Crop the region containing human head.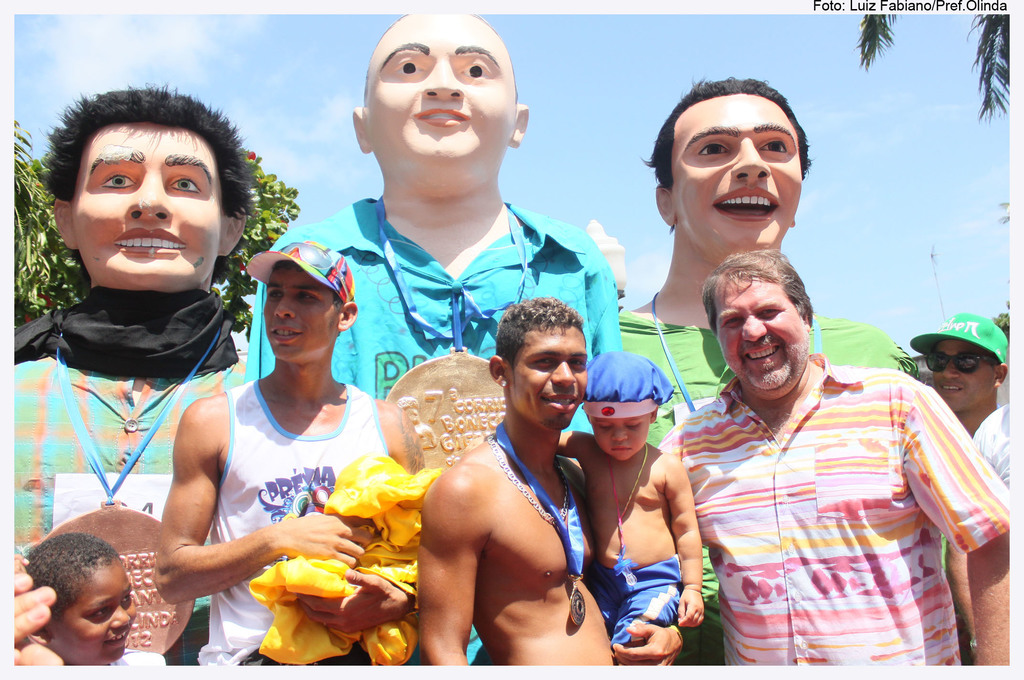
Crop region: BBox(353, 1, 513, 142).
